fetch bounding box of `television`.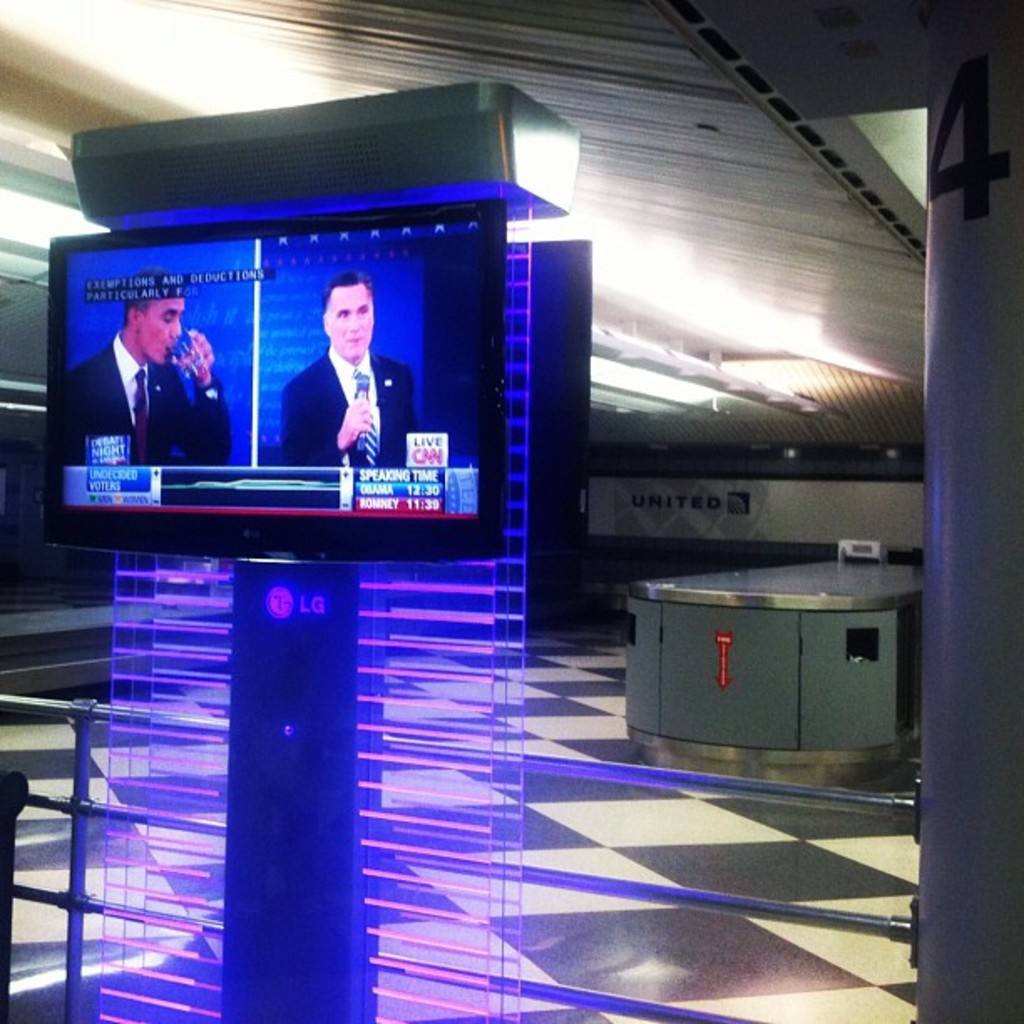
Bbox: 42:181:559:554.
